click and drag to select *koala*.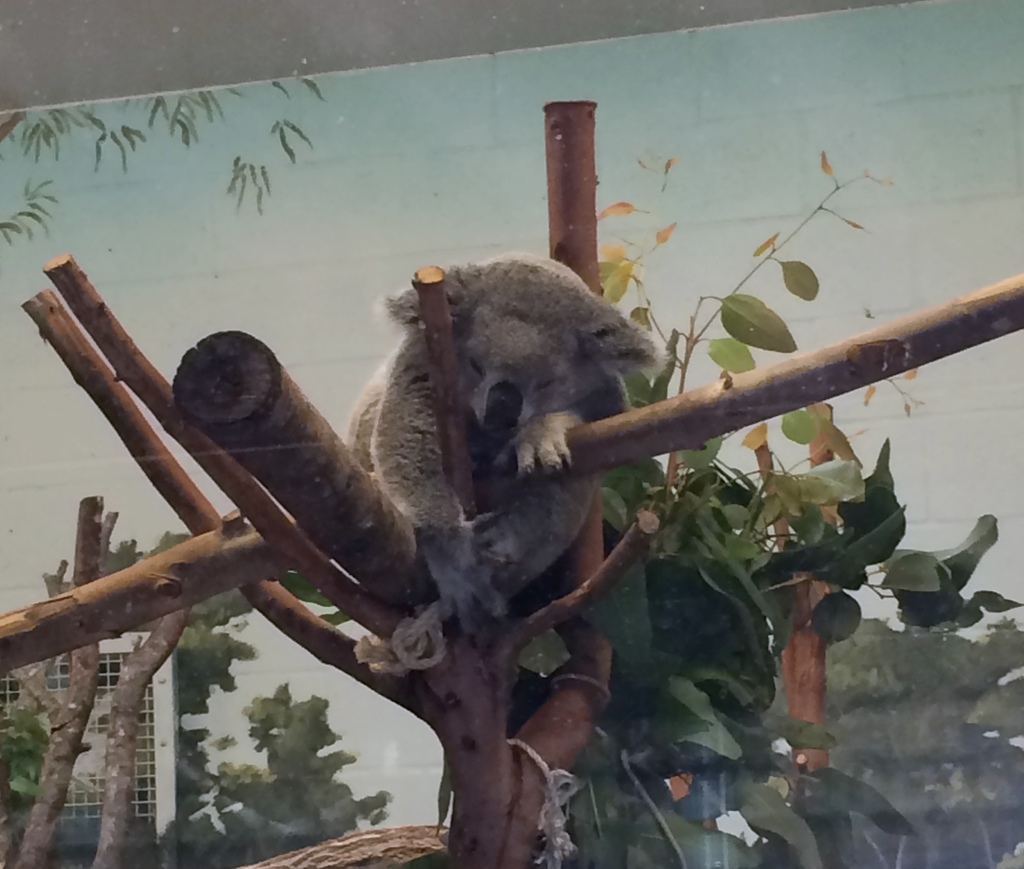
Selection: (x1=337, y1=256, x2=666, y2=643).
